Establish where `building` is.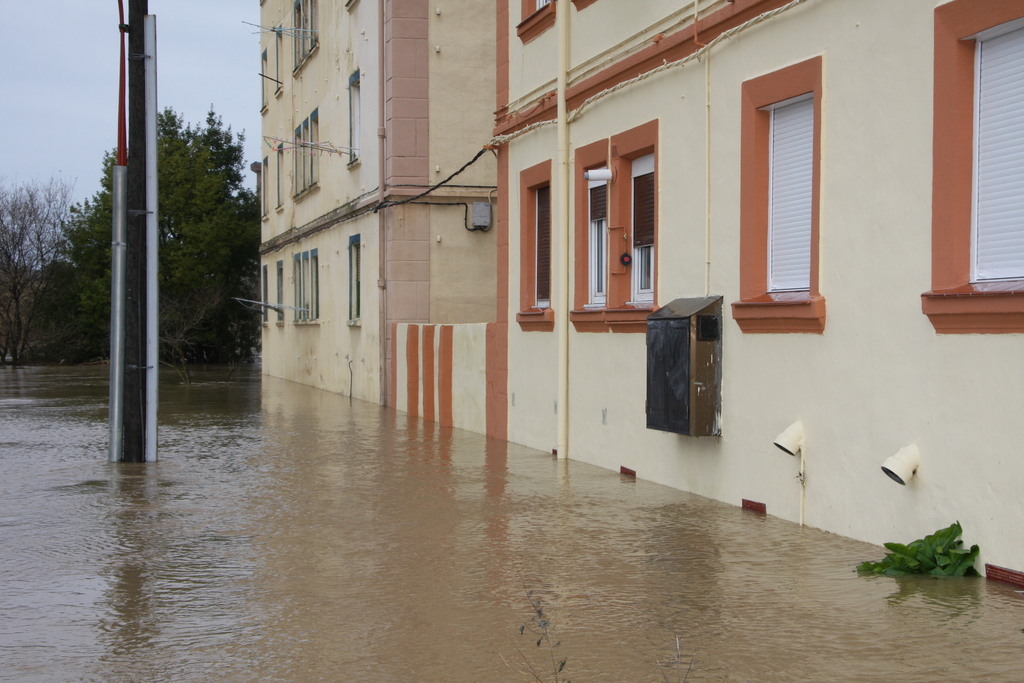
Established at 495:0:1023:586.
